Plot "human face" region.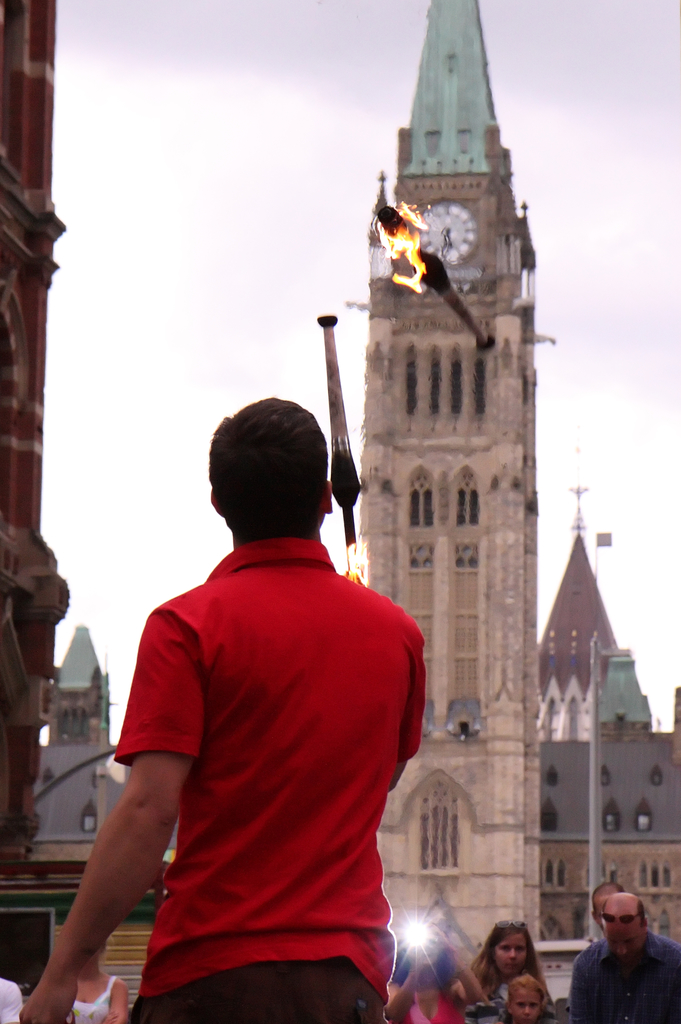
Plotted at select_region(492, 932, 525, 975).
